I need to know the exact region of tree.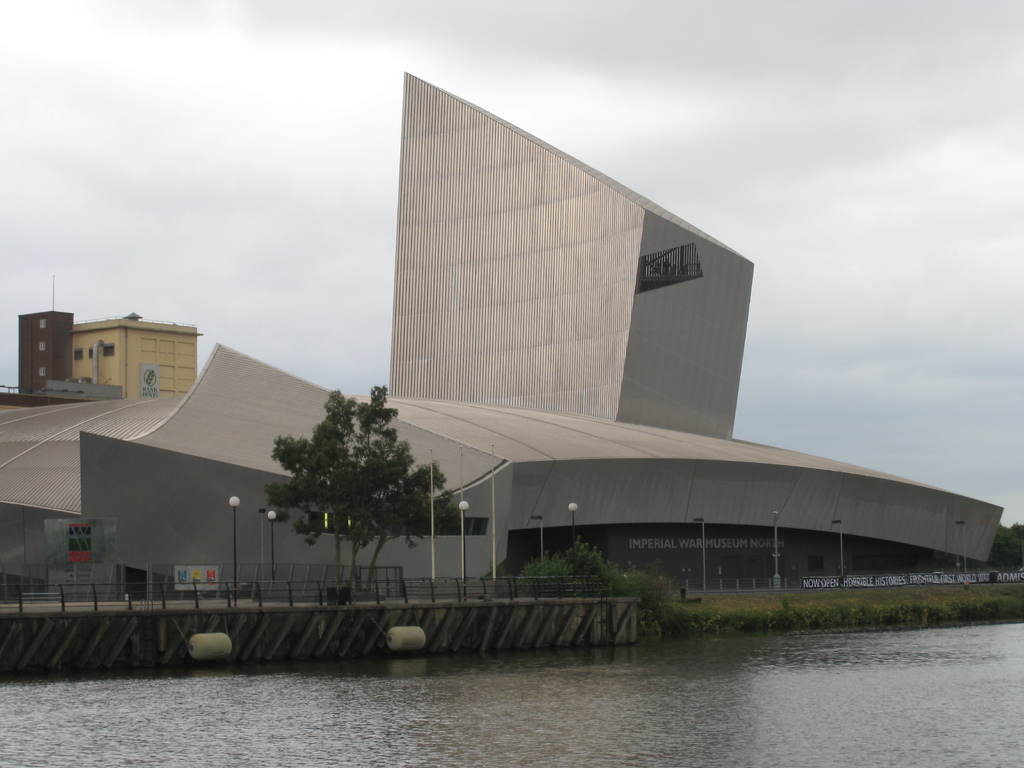
Region: box(252, 383, 436, 567).
